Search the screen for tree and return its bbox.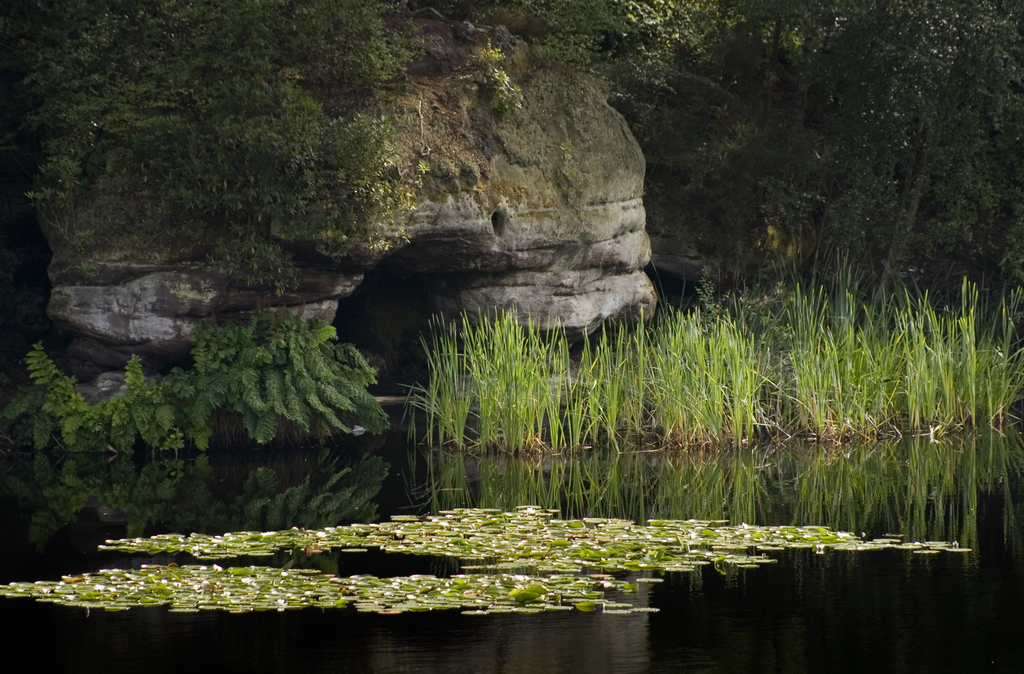
Found: x1=763 y1=0 x2=1023 y2=291.
